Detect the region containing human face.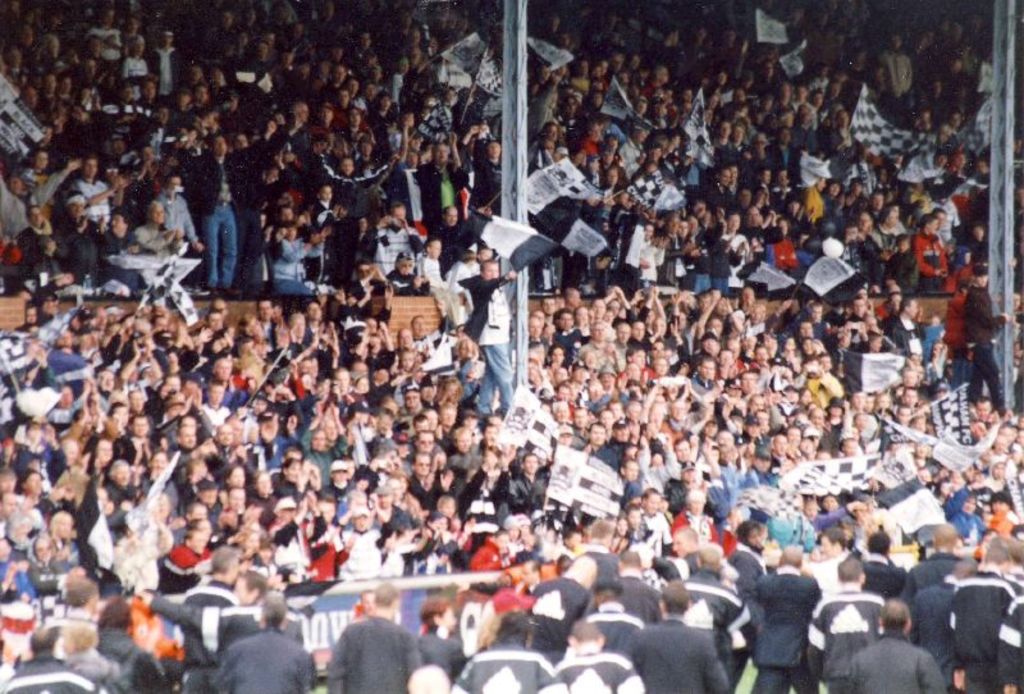
BBox(334, 68, 347, 82).
